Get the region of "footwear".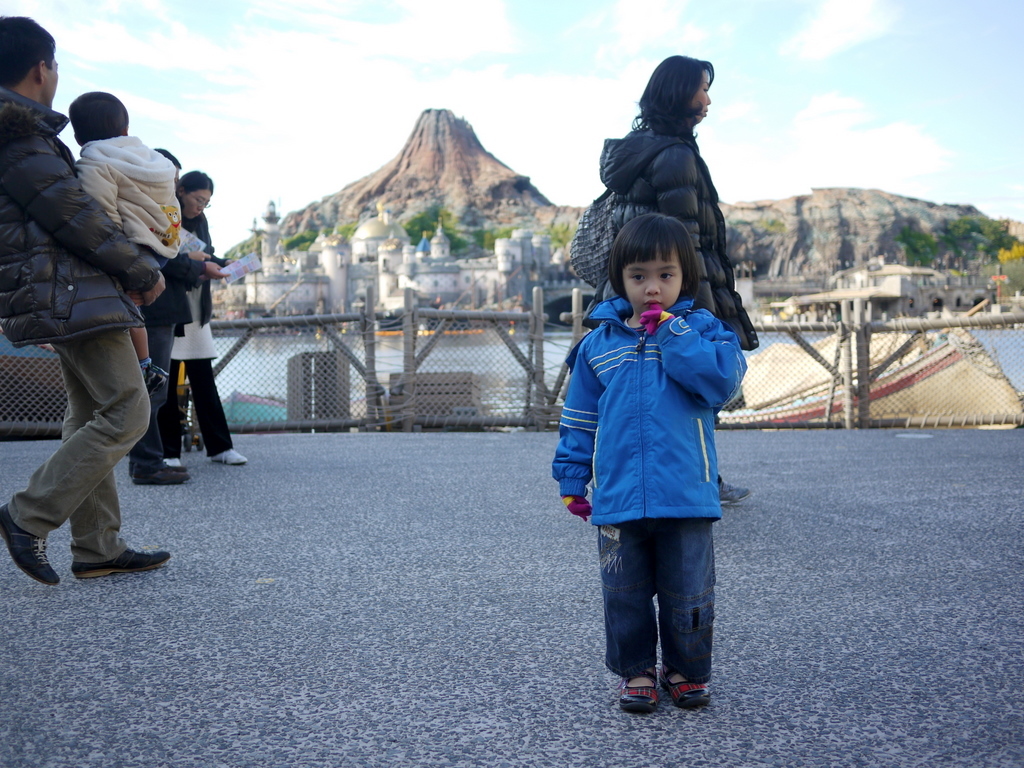
{"x1": 620, "y1": 671, "x2": 663, "y2": 715}.
